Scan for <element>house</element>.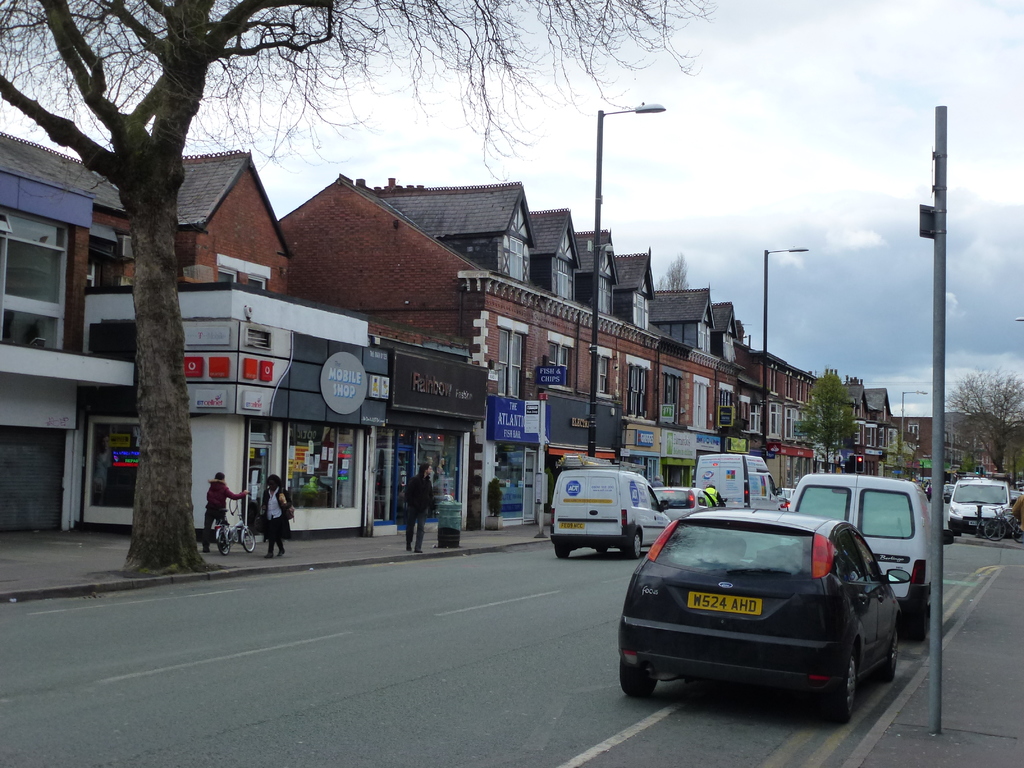
Scan result: bbox=(80, 154, 292, 303).
